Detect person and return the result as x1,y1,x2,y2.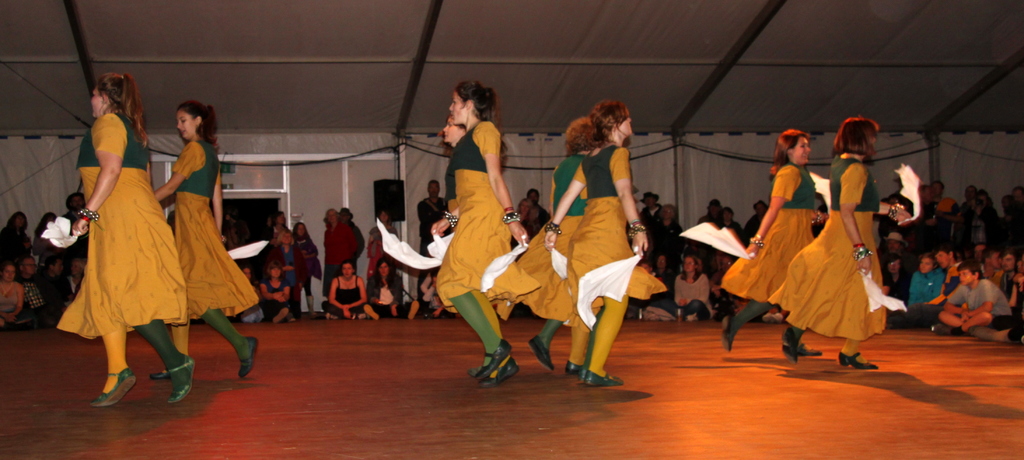
724,117,822,352.
